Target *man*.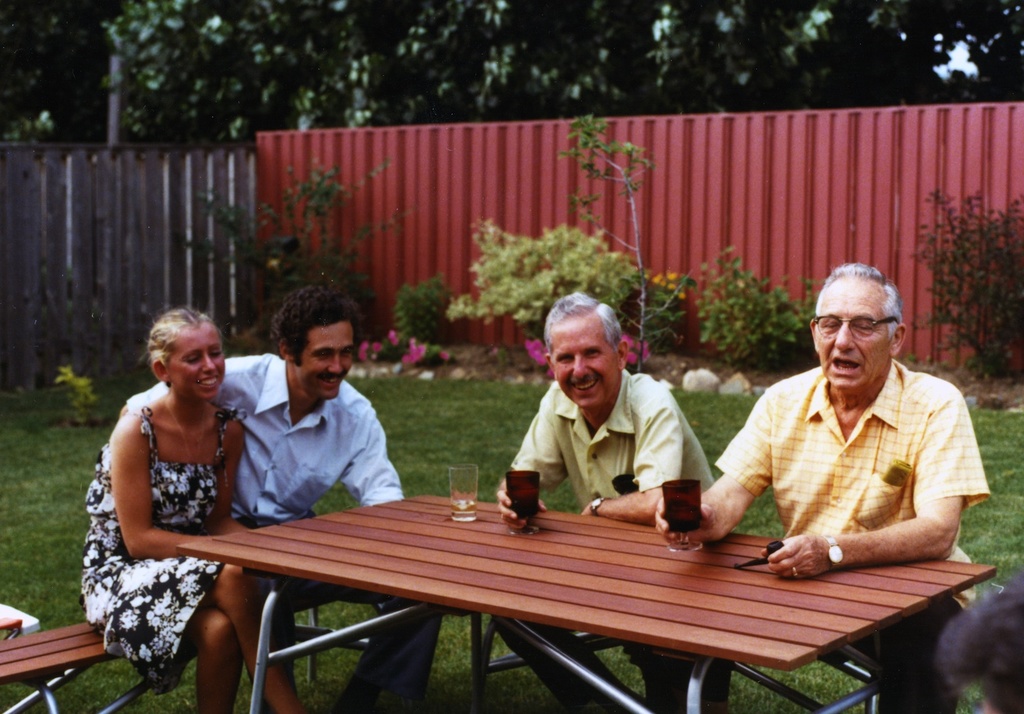
Target region: select_region(114, 288, 439, 712).
